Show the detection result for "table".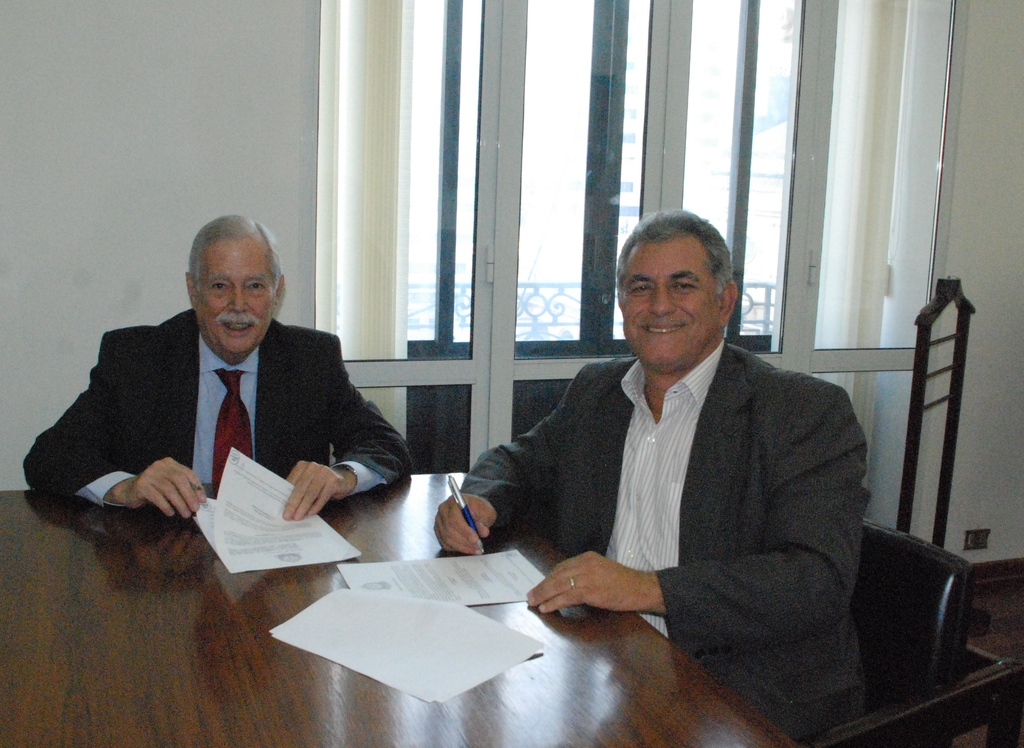
box(0, 471, 810, 747).
